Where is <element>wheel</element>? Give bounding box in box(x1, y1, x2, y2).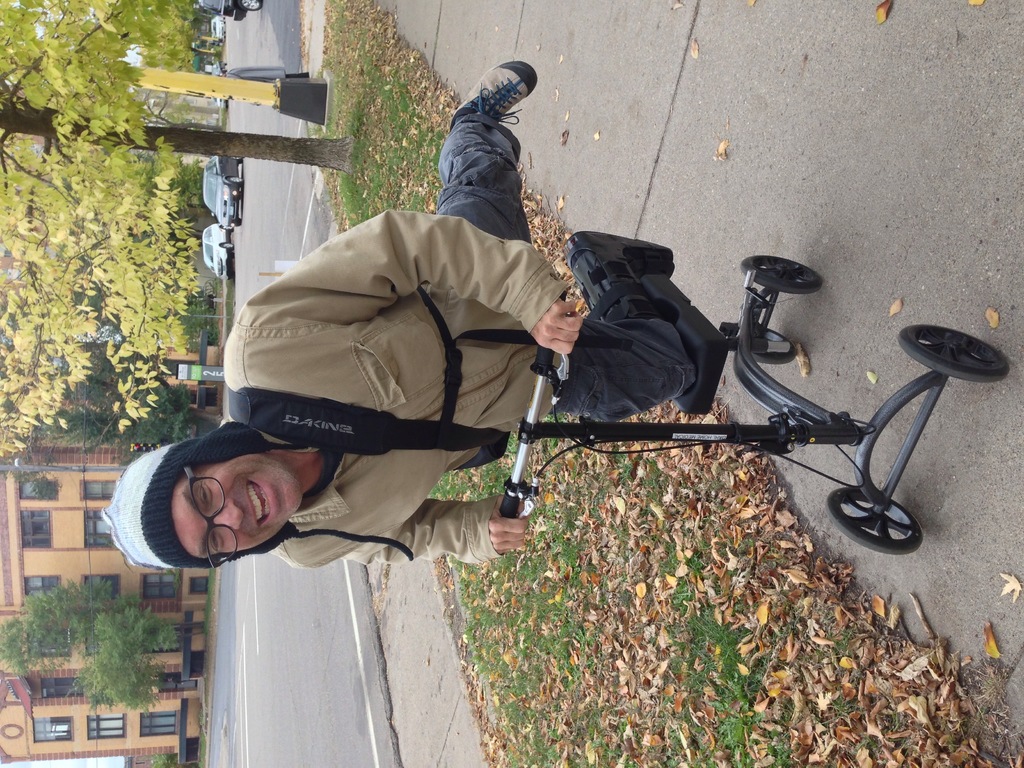
box(222, 241, 234, 252).
